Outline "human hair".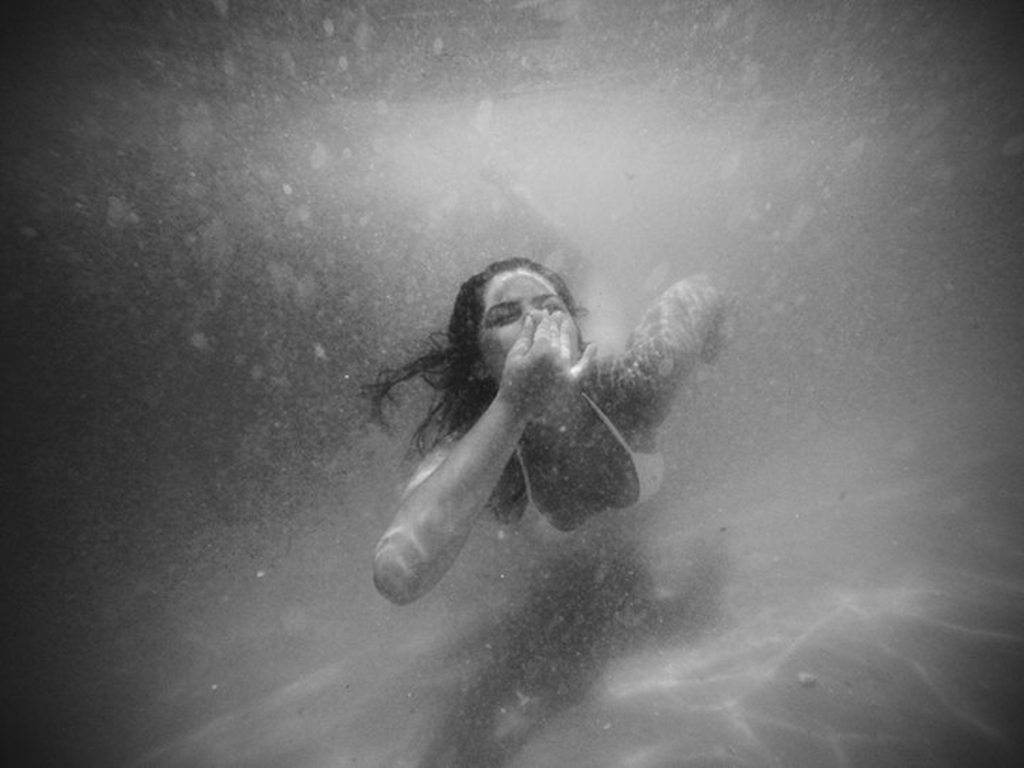
Outline: [left=407, top=257, right=592, bottom=451].
